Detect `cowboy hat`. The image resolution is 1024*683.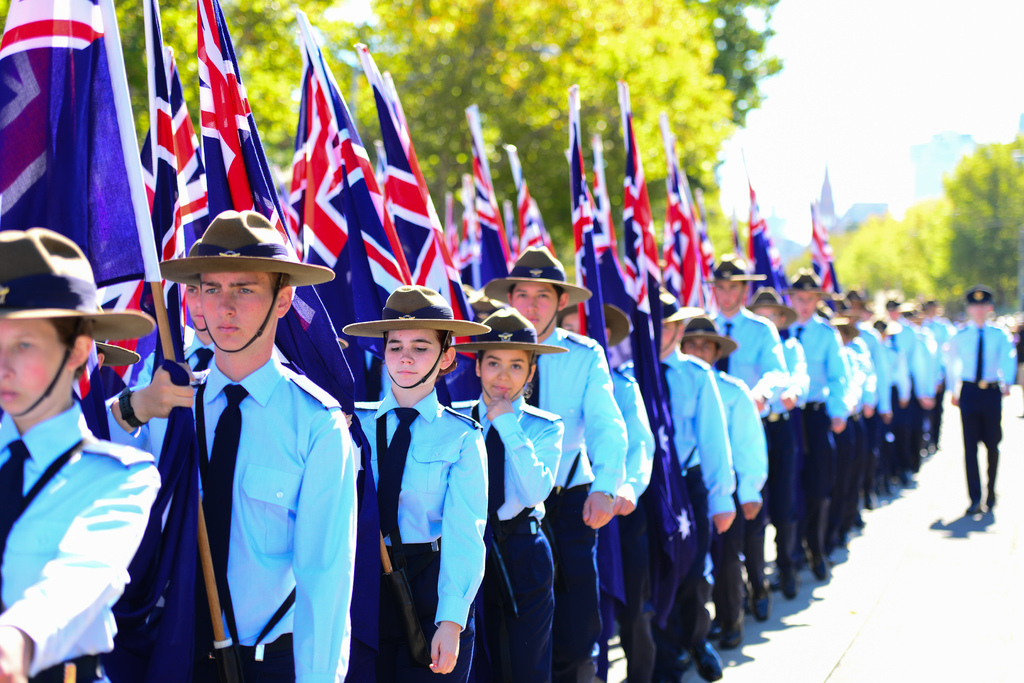
l=456, t=305, r=564, b=402.
